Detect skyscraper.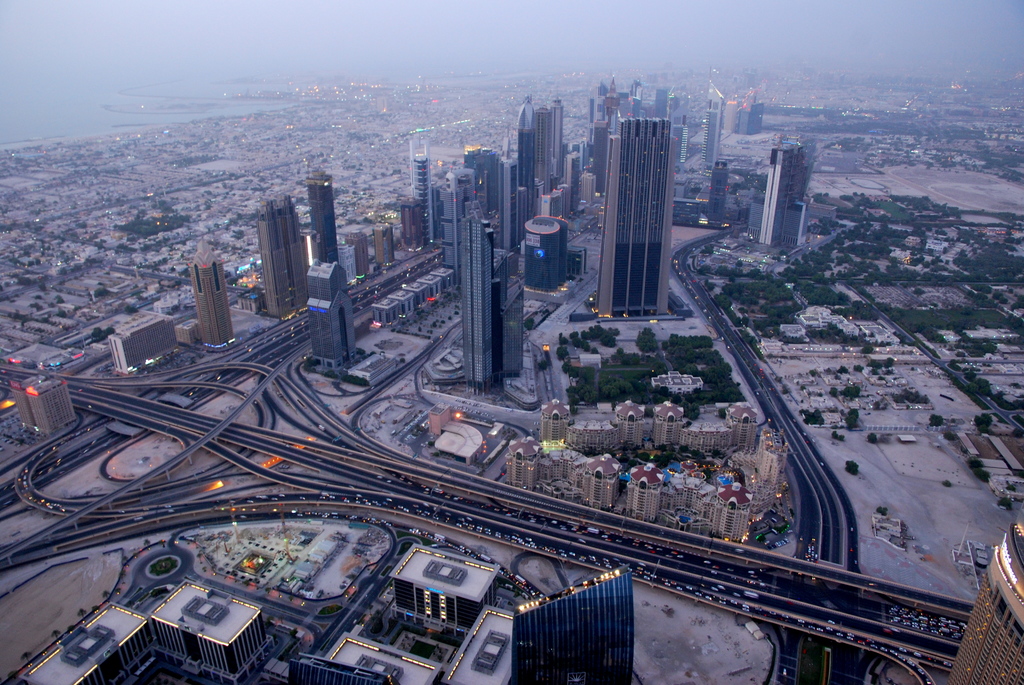
Detected at box=[750, 143, 803, 246].
